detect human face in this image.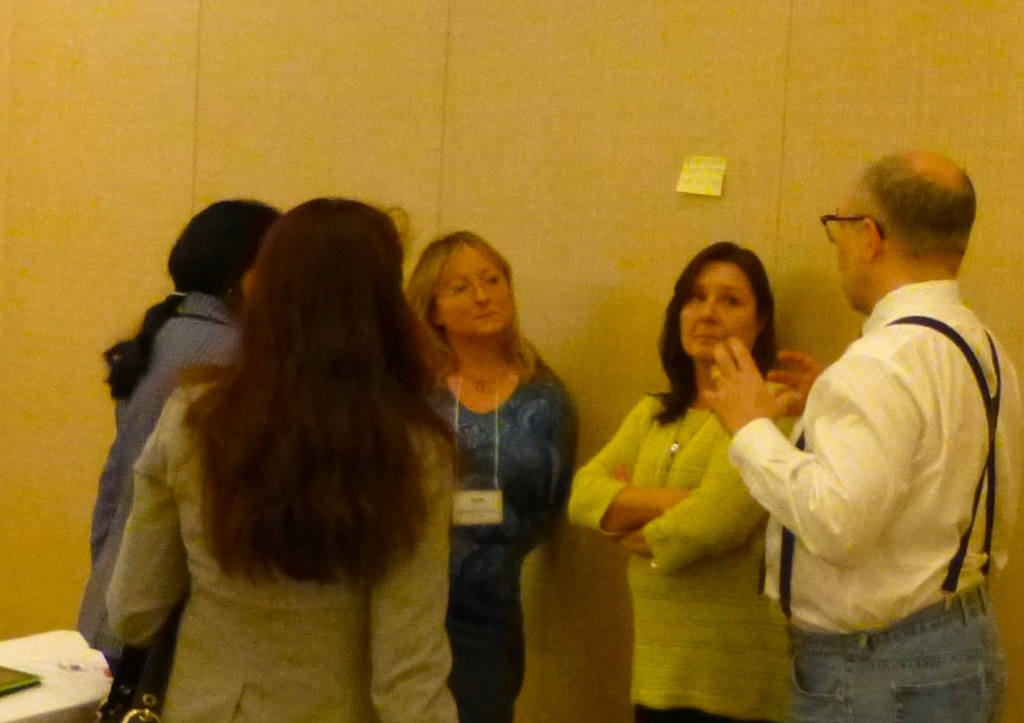
Detection: <box>679,258,755,358</box>.
